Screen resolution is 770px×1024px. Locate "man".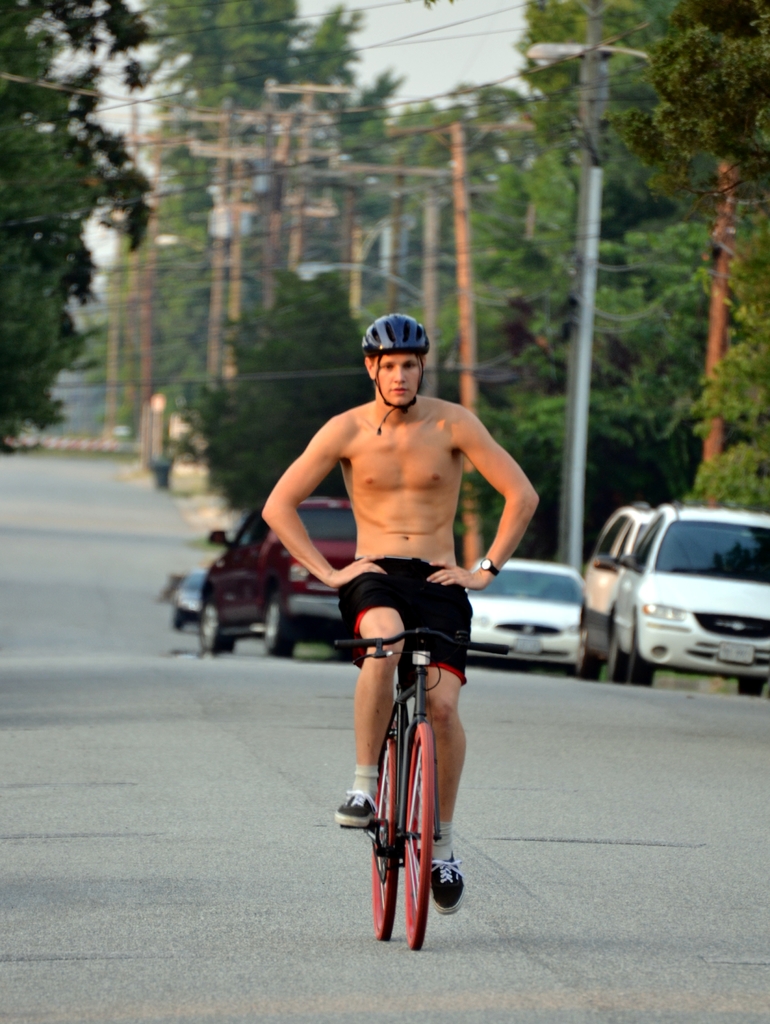
261/315/534/917.
